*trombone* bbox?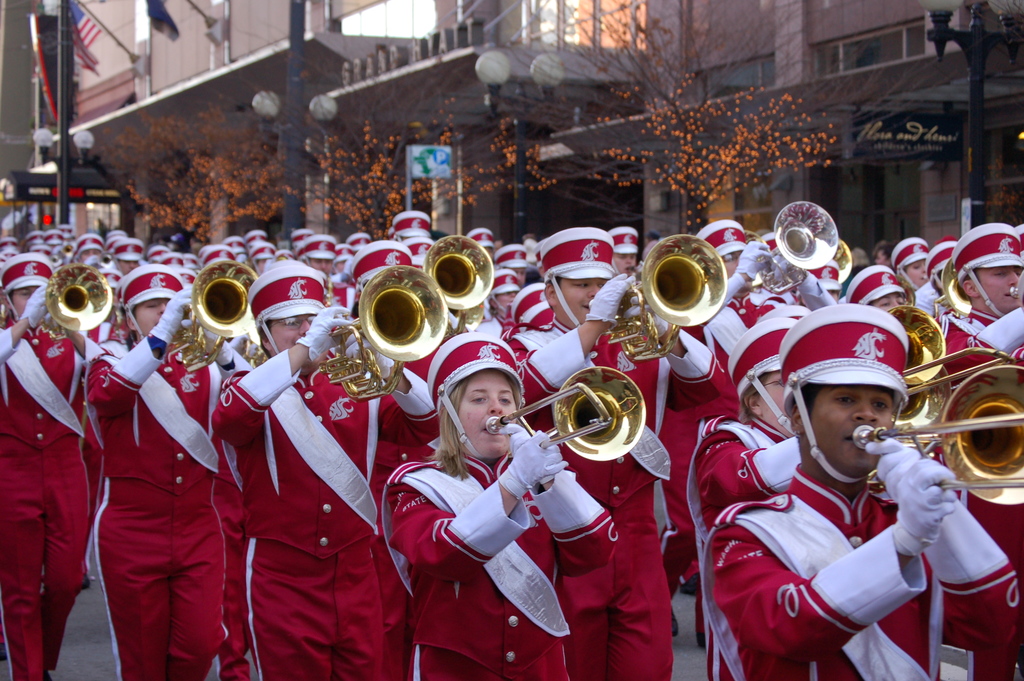
BBox(749, 195, 839, 270)
